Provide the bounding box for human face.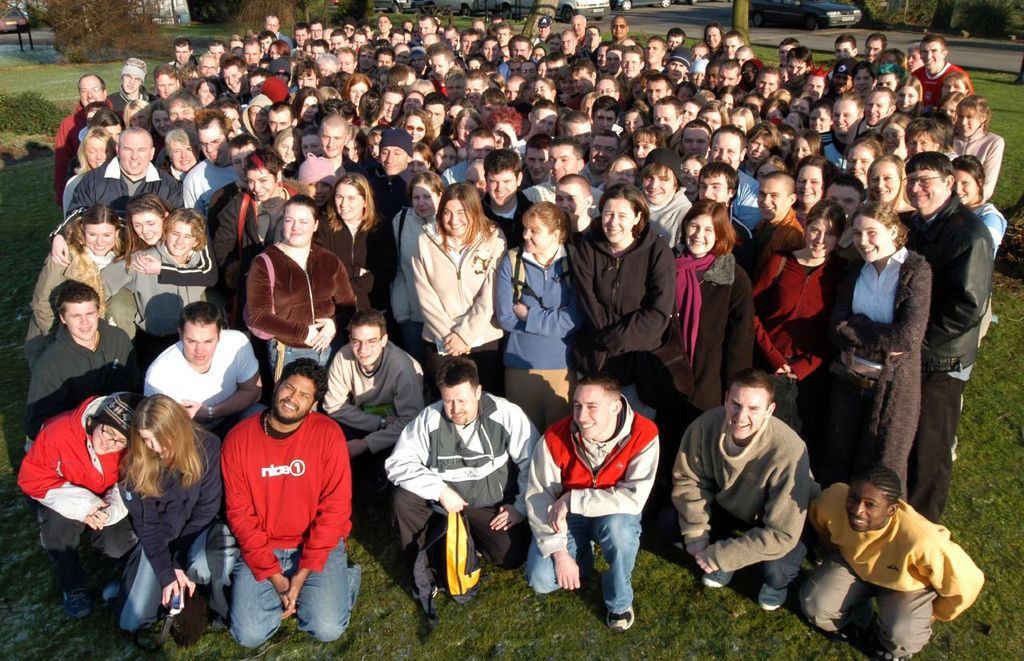
[left=169, top=222, right=194, bottom=256].
